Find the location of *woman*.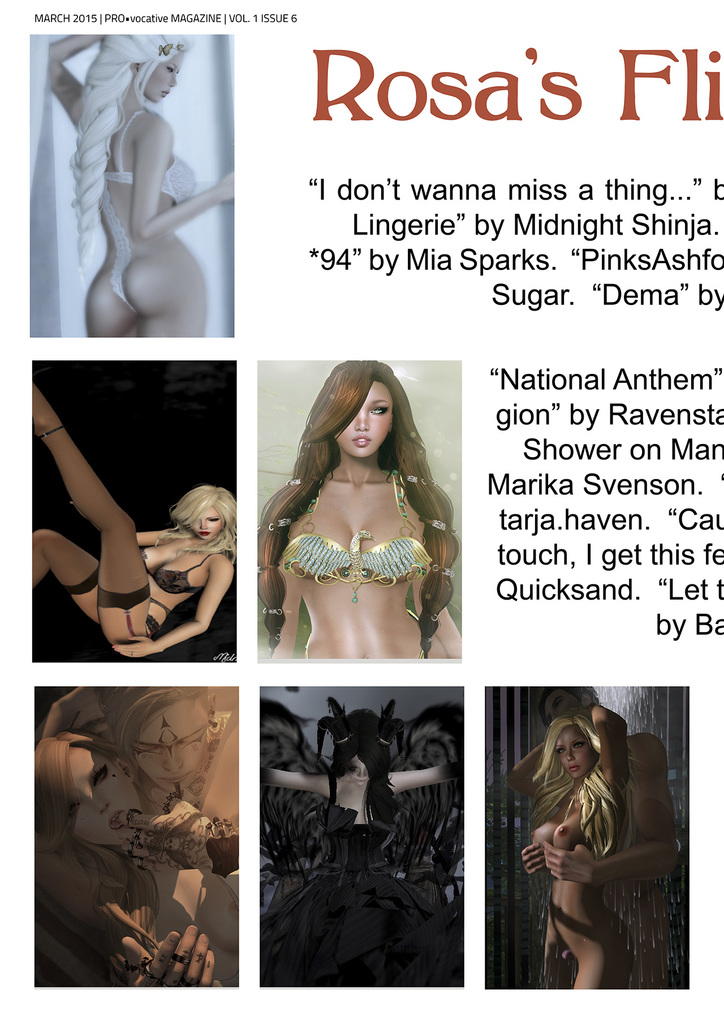
Location: l=15, t=8, r=245, b=332.
